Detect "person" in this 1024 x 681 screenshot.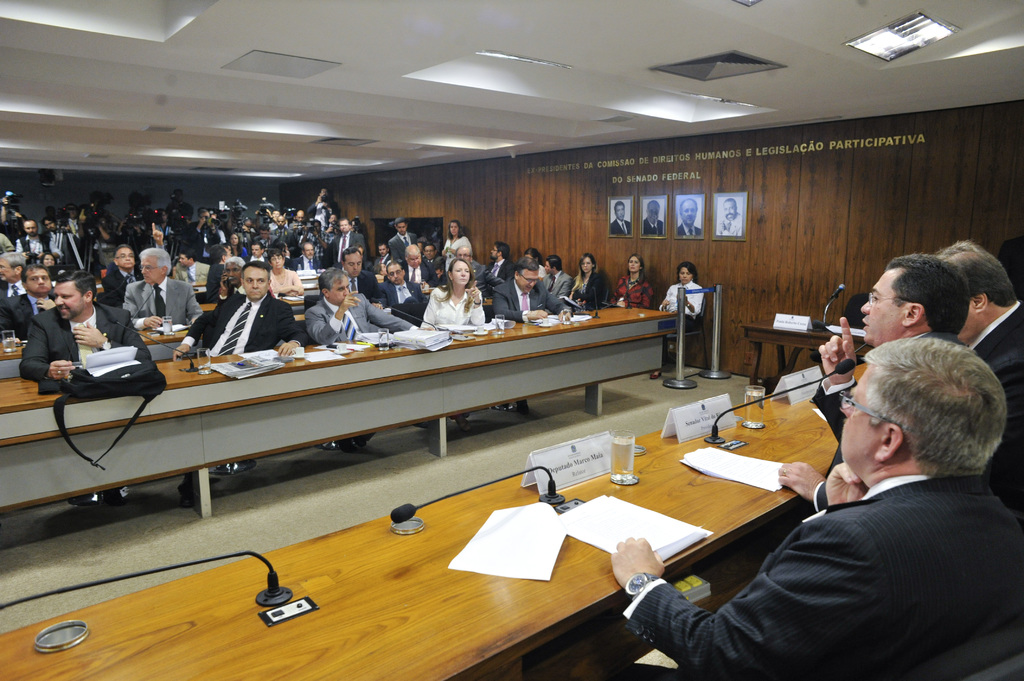
Detection: rect(904, 239, 1023, 512).
